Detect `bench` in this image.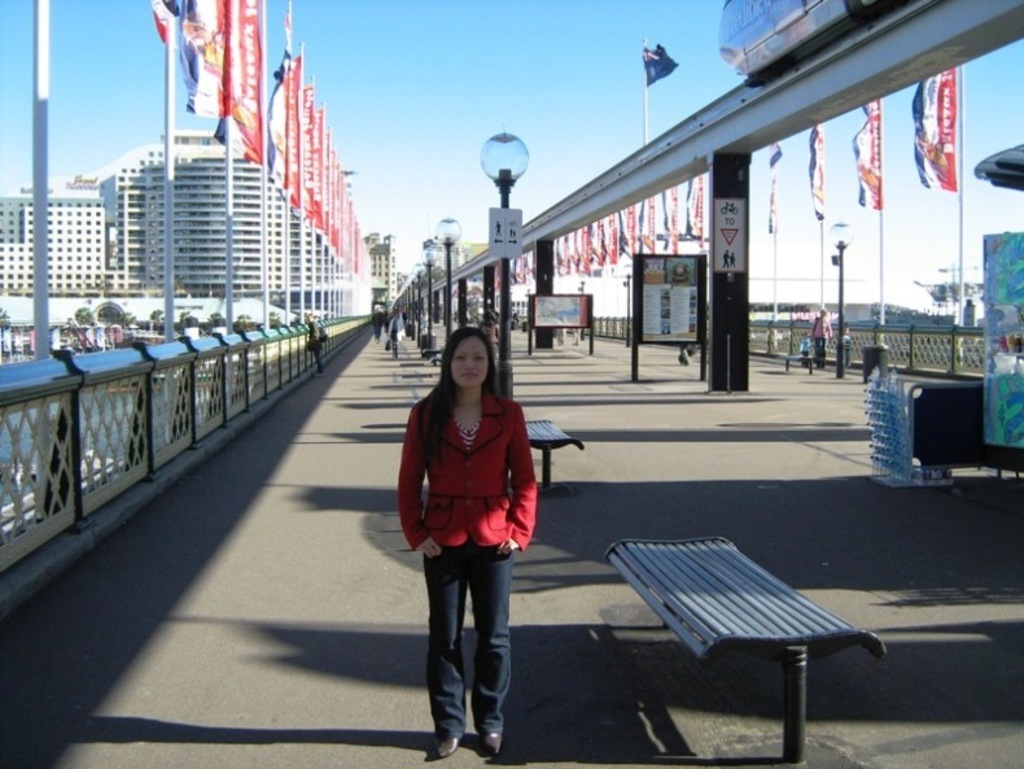
Detection: <bbox>526, 418, 585, 495</bbox>.
